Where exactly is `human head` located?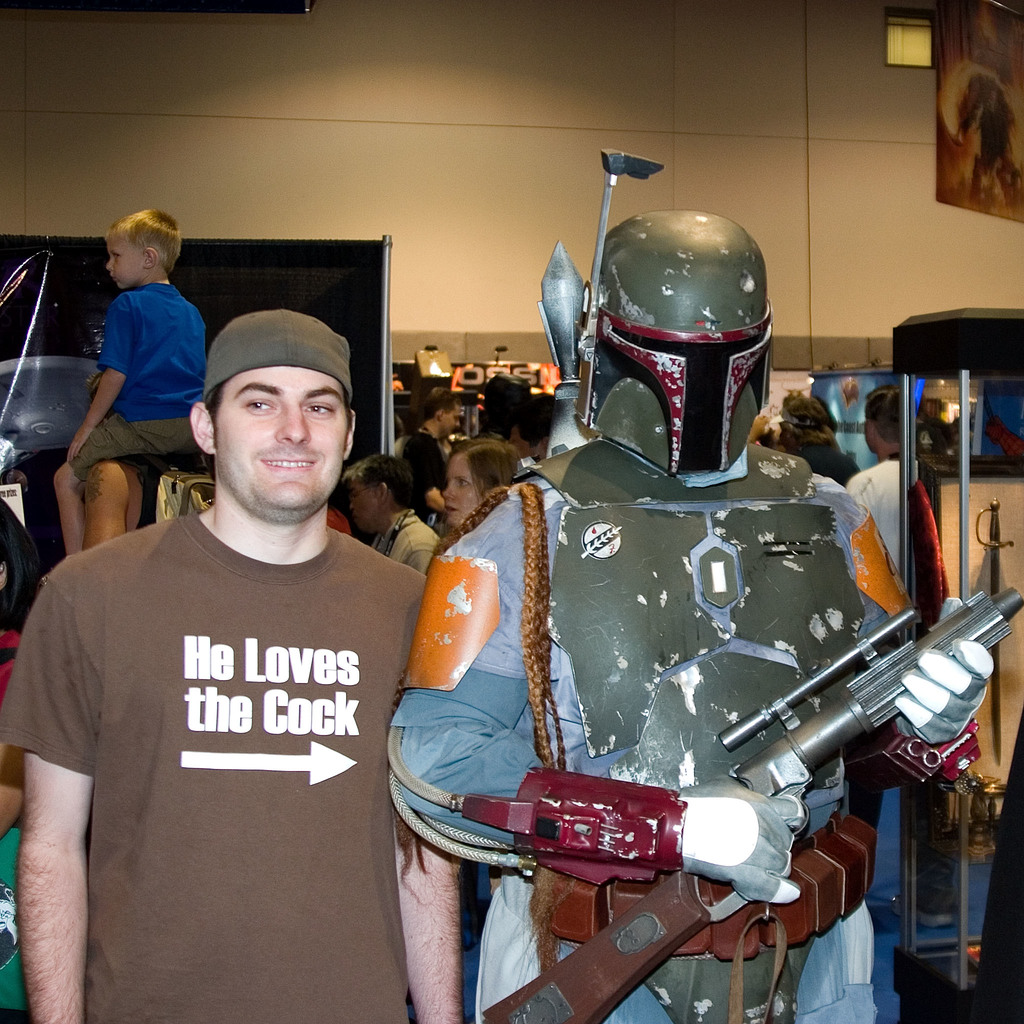
Its bounding box is region(440, 436, 522, 531).
